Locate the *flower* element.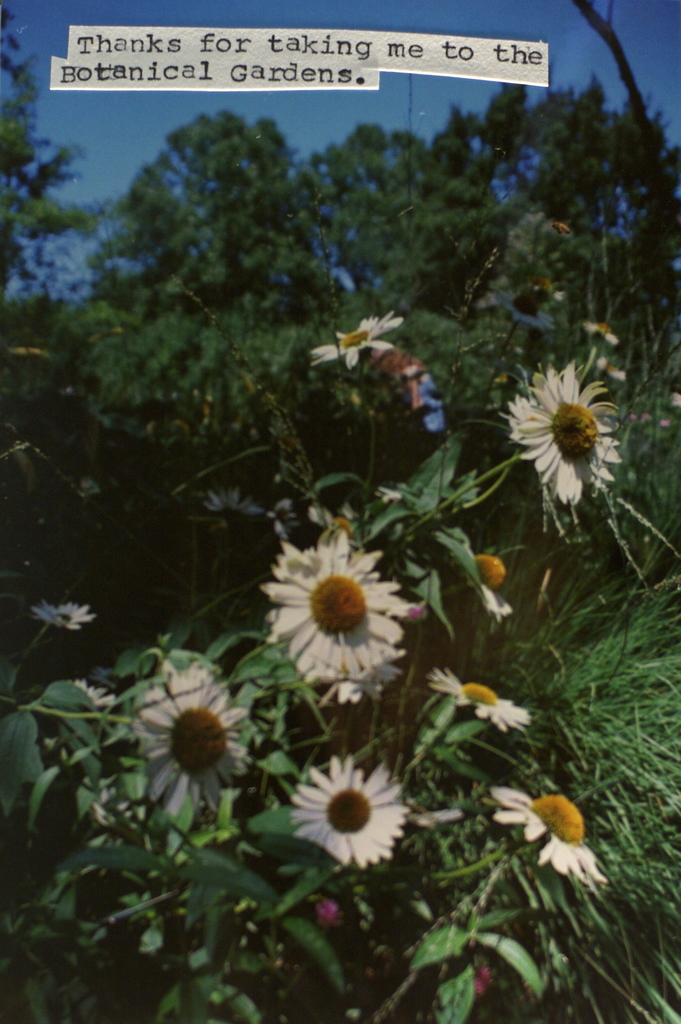
Element bbox: (x1=461, y1=541, x2=511, y2=616).
